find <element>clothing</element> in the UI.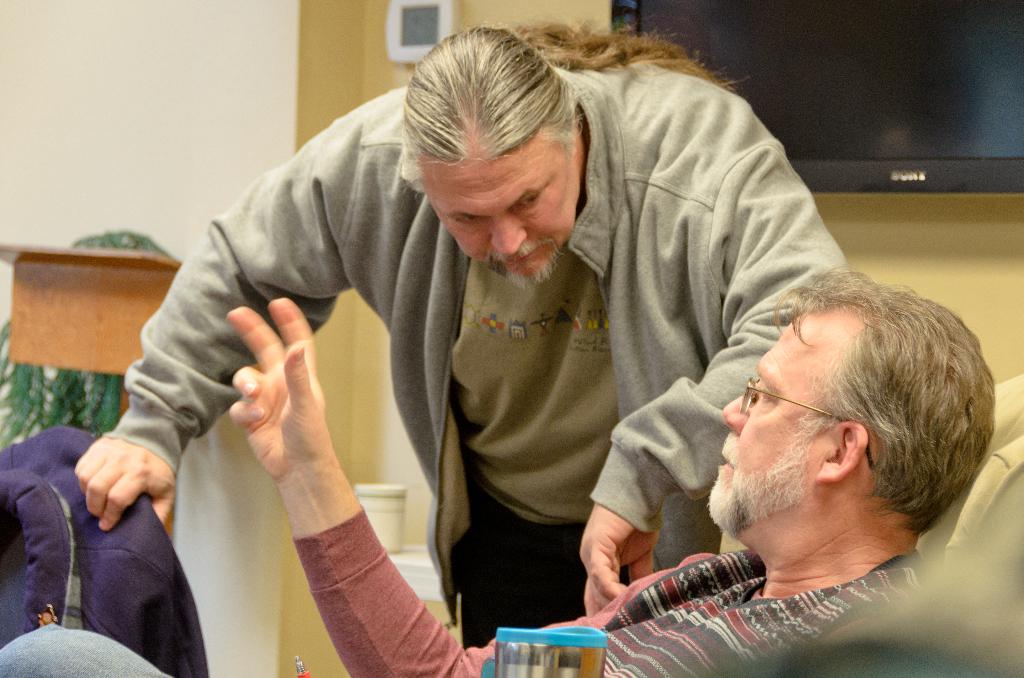
UI element at 0, 426, 208, 677.
